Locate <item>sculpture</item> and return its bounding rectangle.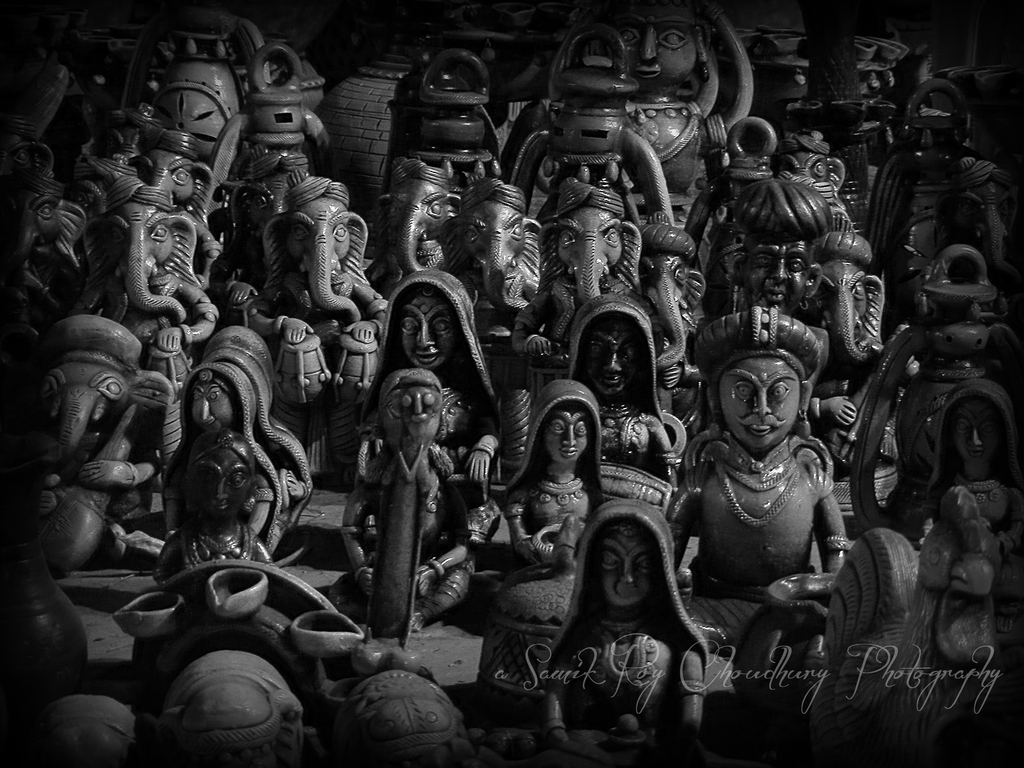
[578, 307, 710, 508].
